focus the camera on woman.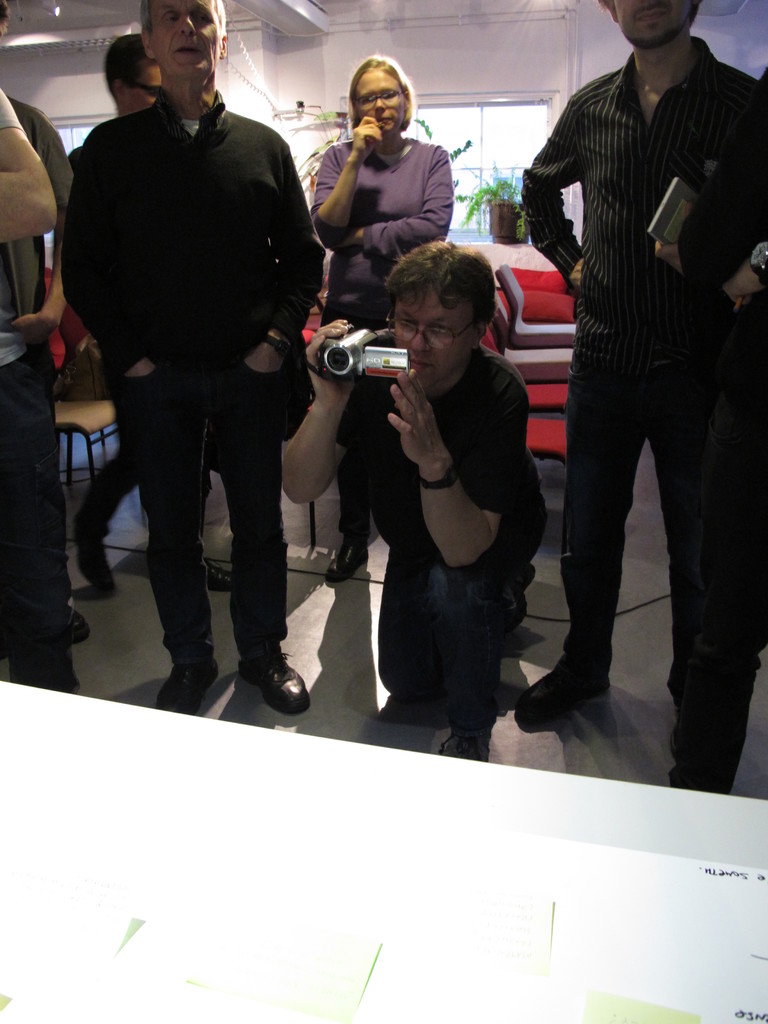
Focus region: x1=312, y1=58, x2=456, y2=579.
